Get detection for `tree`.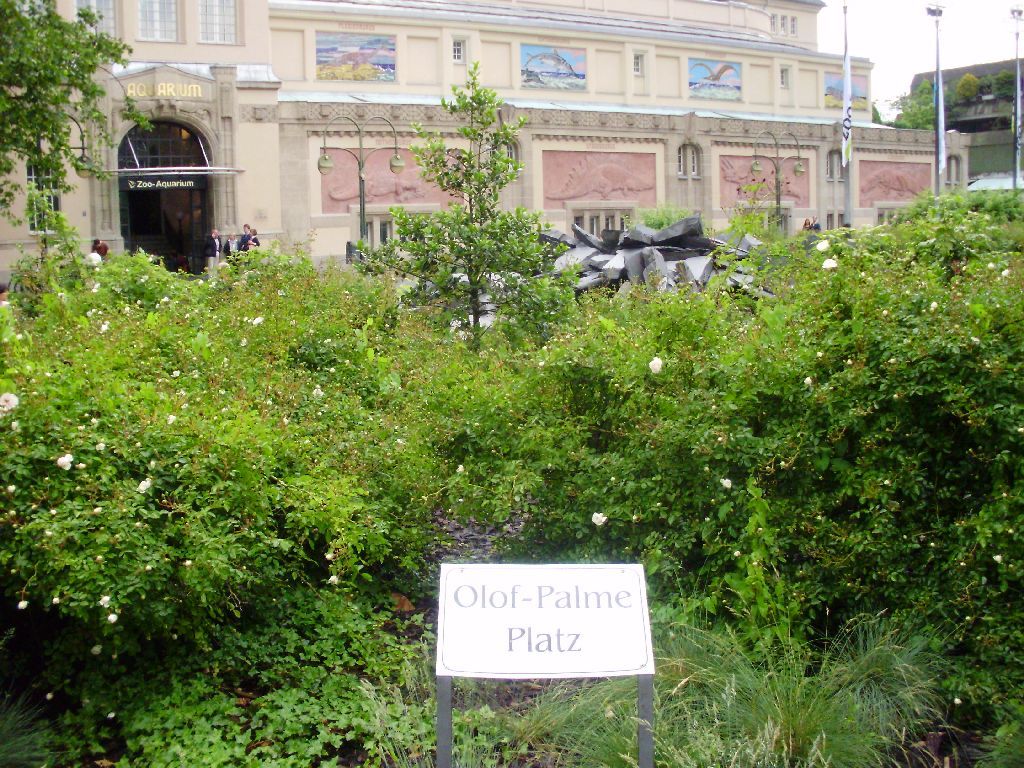
Detection: (360,58,581,340).
